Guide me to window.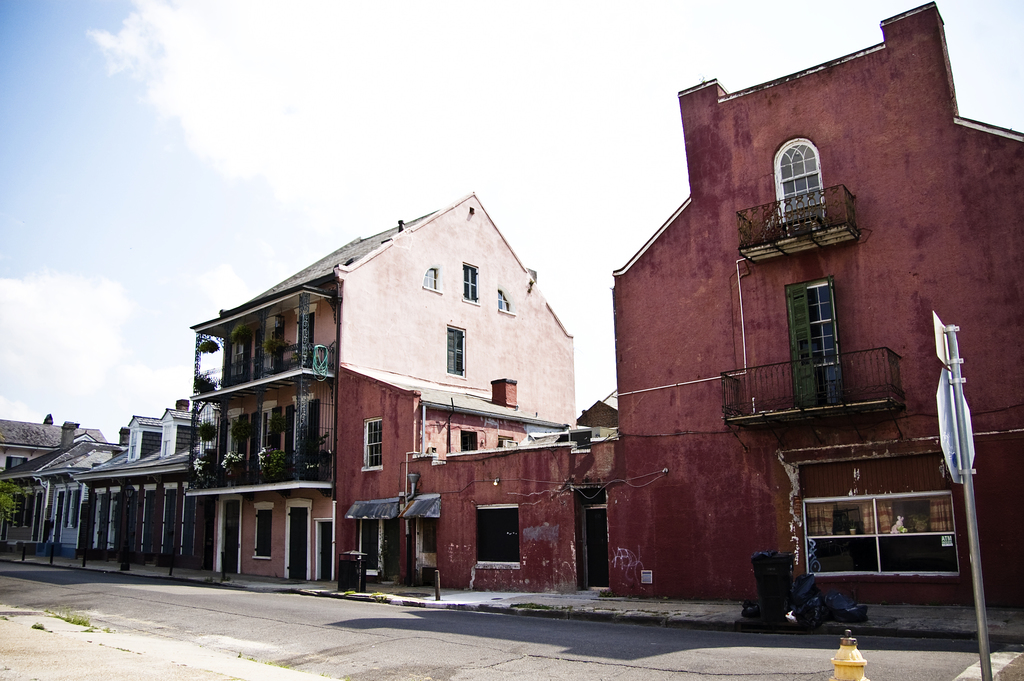
Guidance: 222/335/244/380.
